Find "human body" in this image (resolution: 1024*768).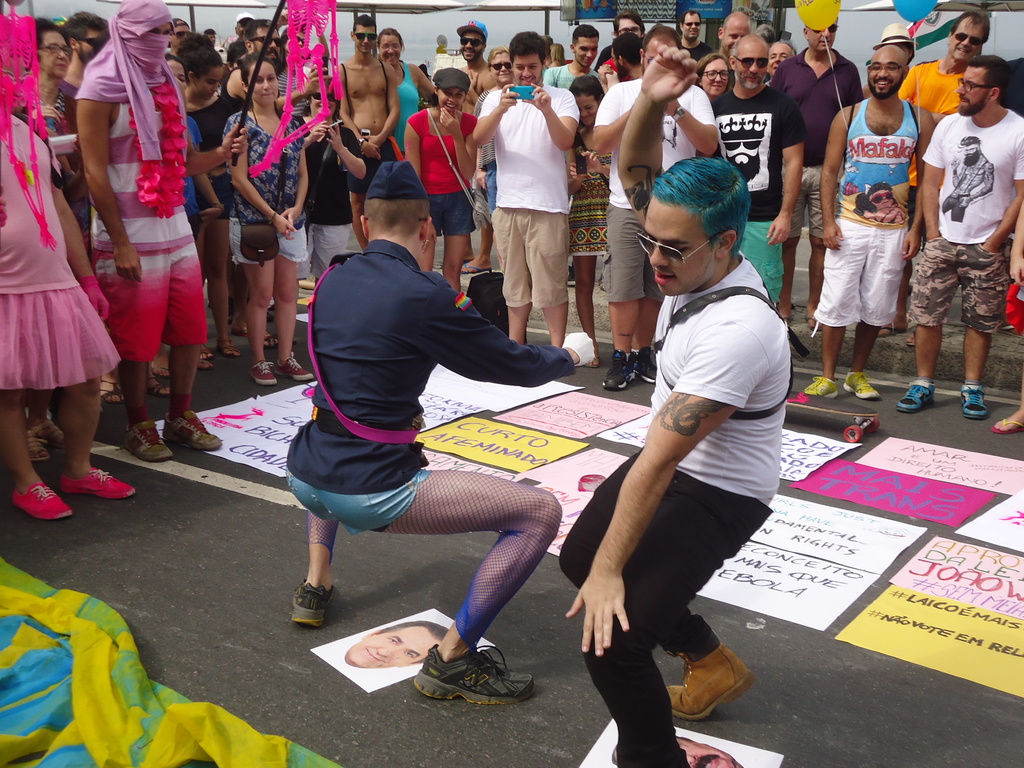
<region>708, 88, 797, 304</region>.
